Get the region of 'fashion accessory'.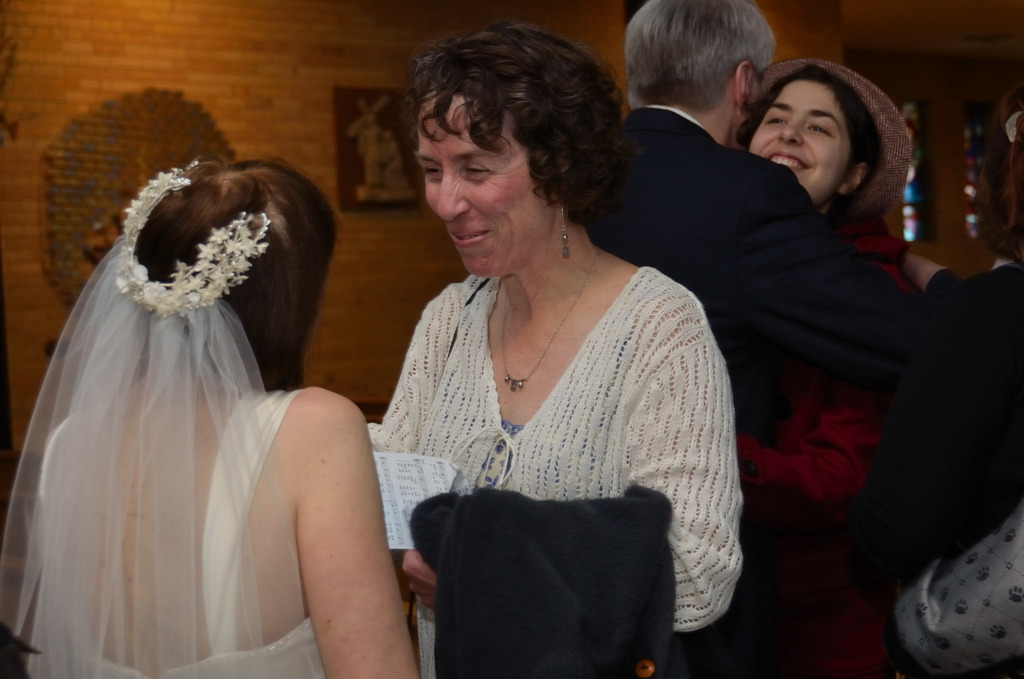
{"x1": 754, "y1": 54, "x2": 913, "y2": 224}.
